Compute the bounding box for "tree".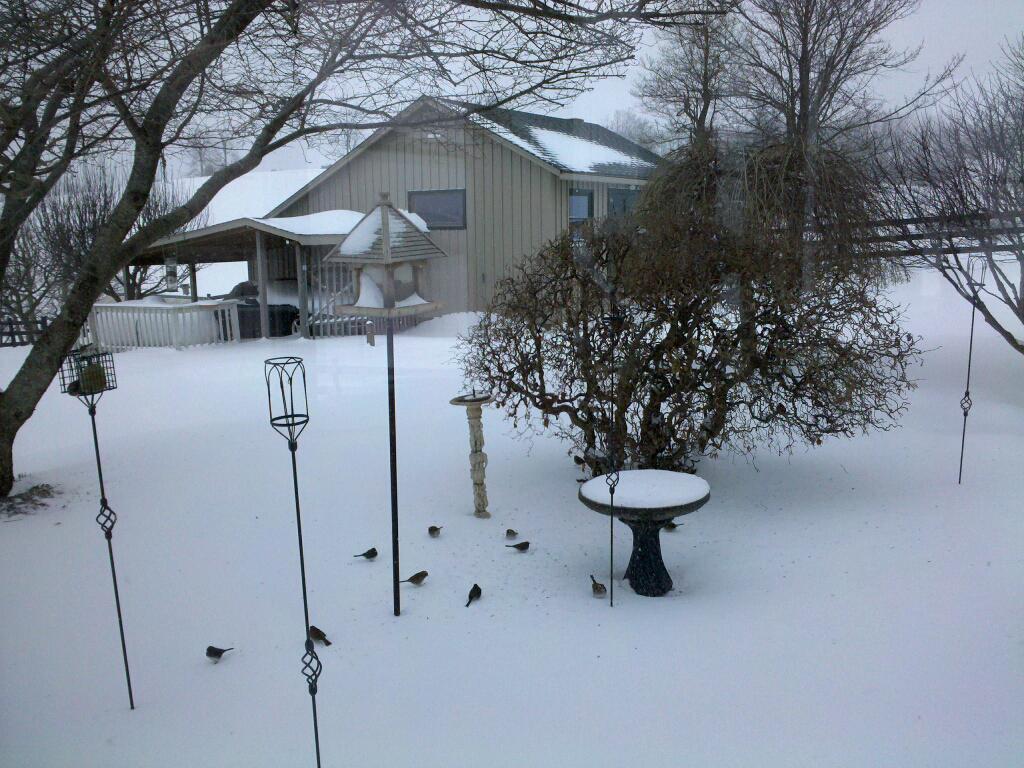
449:173:935:499.
